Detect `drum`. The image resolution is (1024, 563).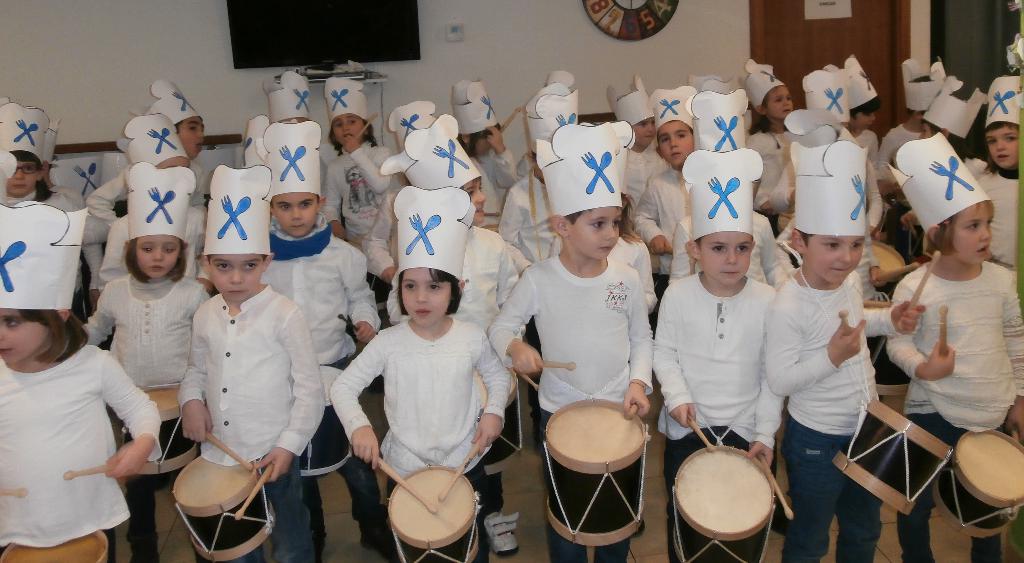
[x1=868, y1=236, x2=910, y2=343].
